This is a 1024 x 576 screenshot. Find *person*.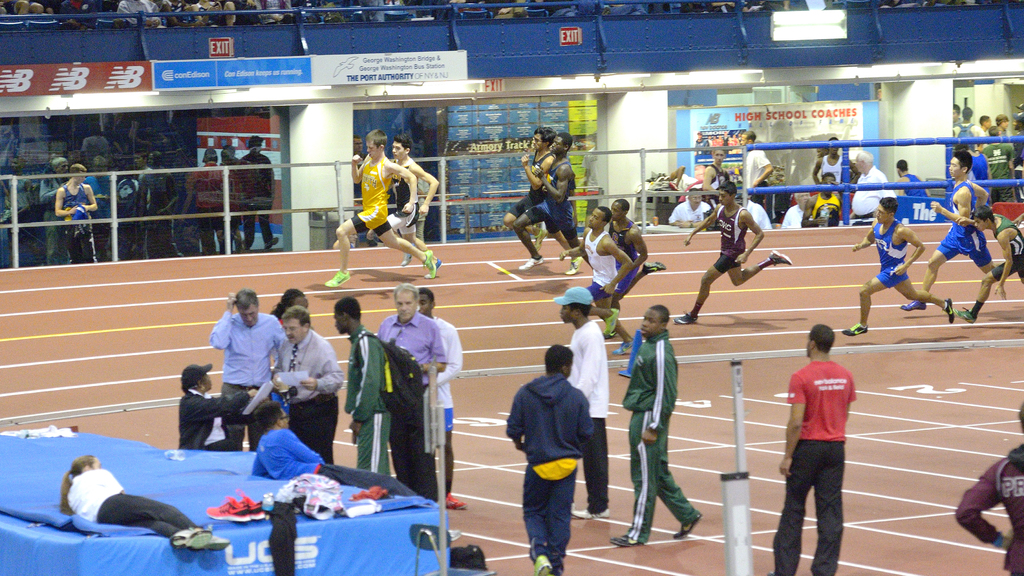
Bounding box: x1=385 y1=144 x2=445 y2=267.
